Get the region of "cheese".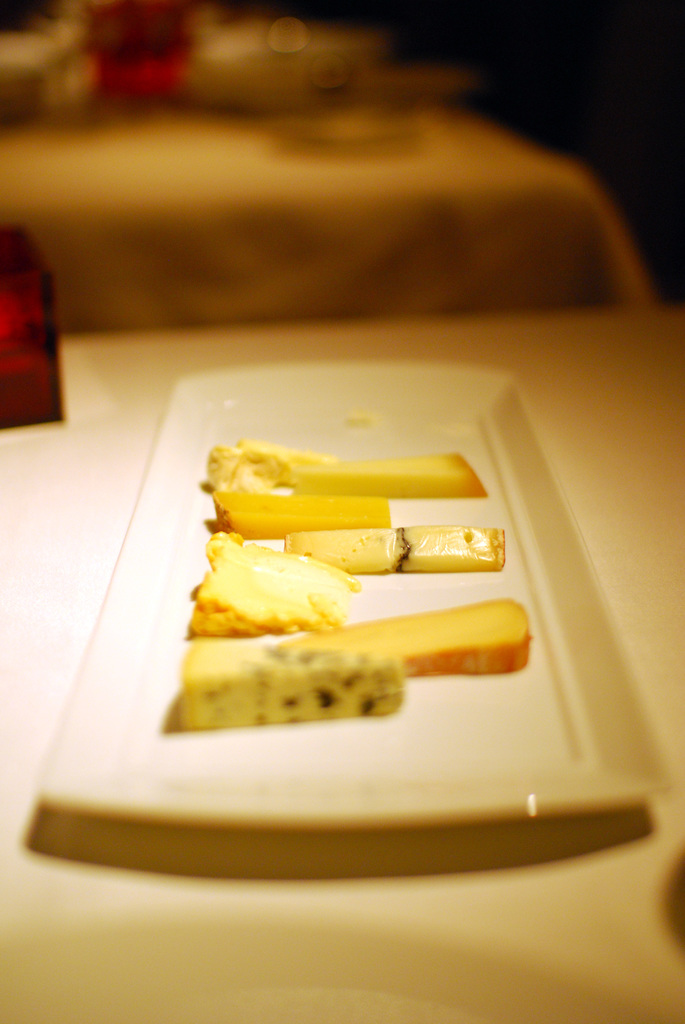
178, 631, 413, 729.
